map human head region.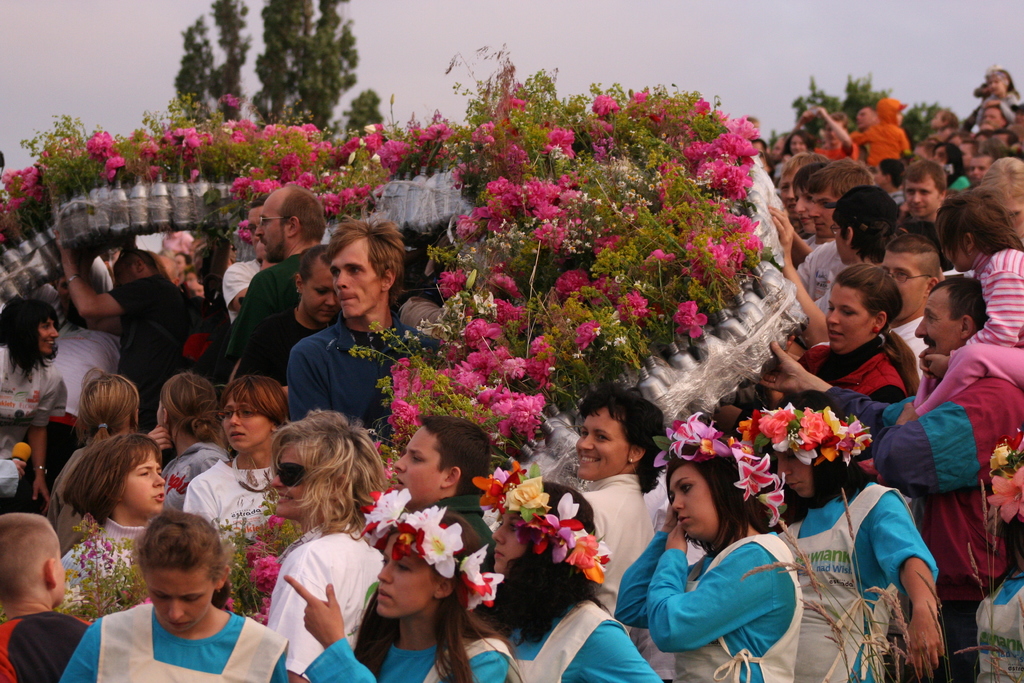
Mapped to 498:477:595:576.
